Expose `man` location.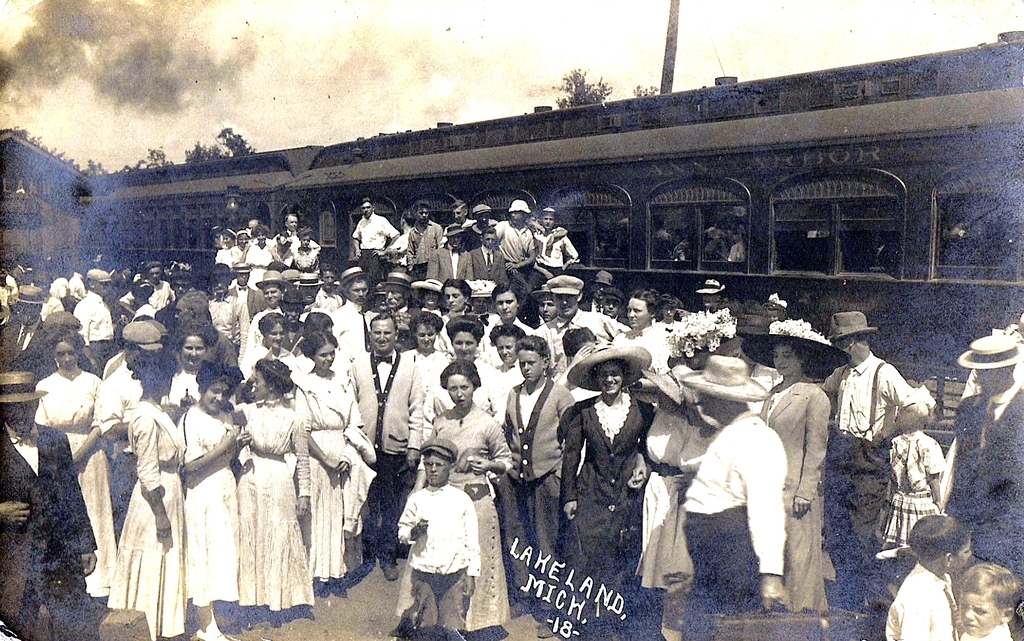
Exposed at bbox(458, 232, 508, 288).
